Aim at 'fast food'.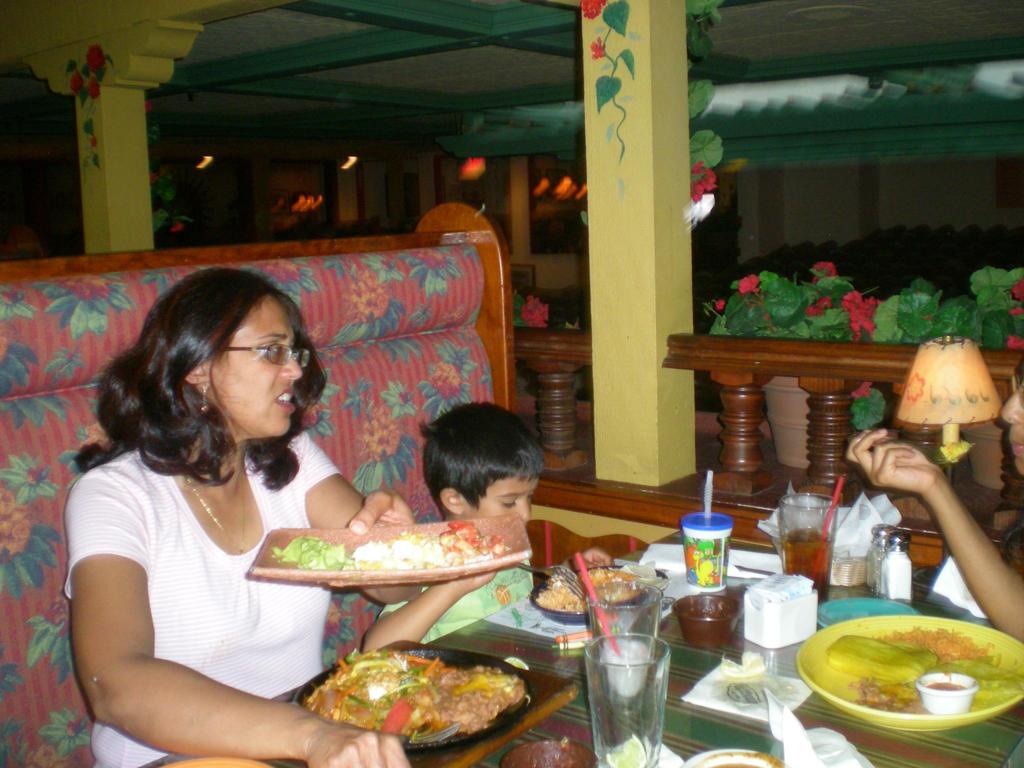
Aimed at BBox(543, 570, 637, 616).
